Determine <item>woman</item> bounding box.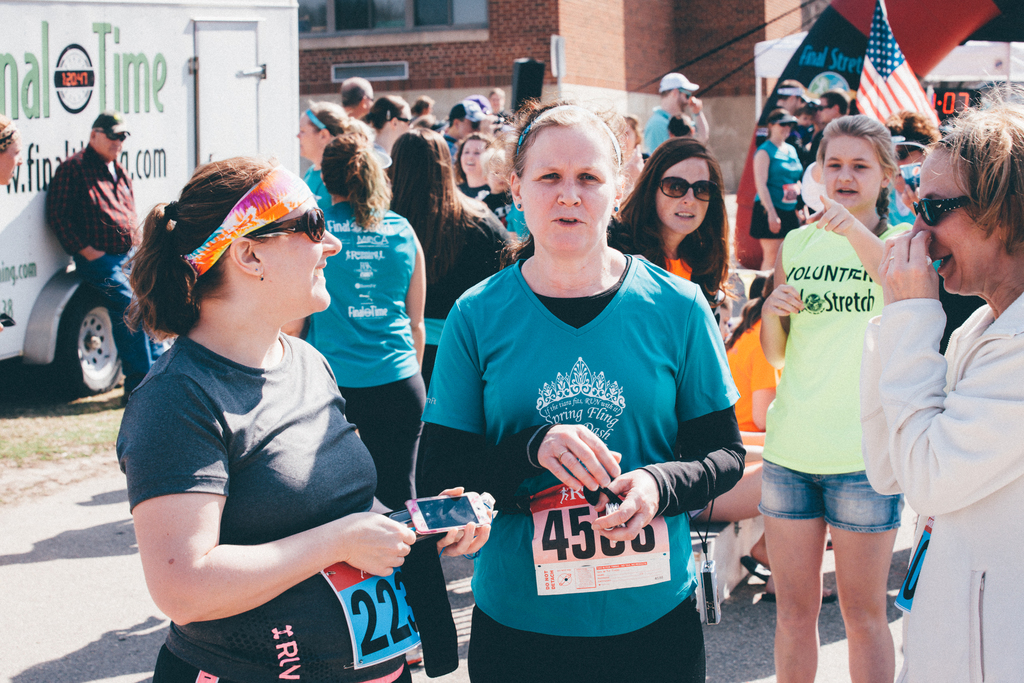
Determined: {"left": 606, "top": 133, "right": 740, "bottom": 322}.
